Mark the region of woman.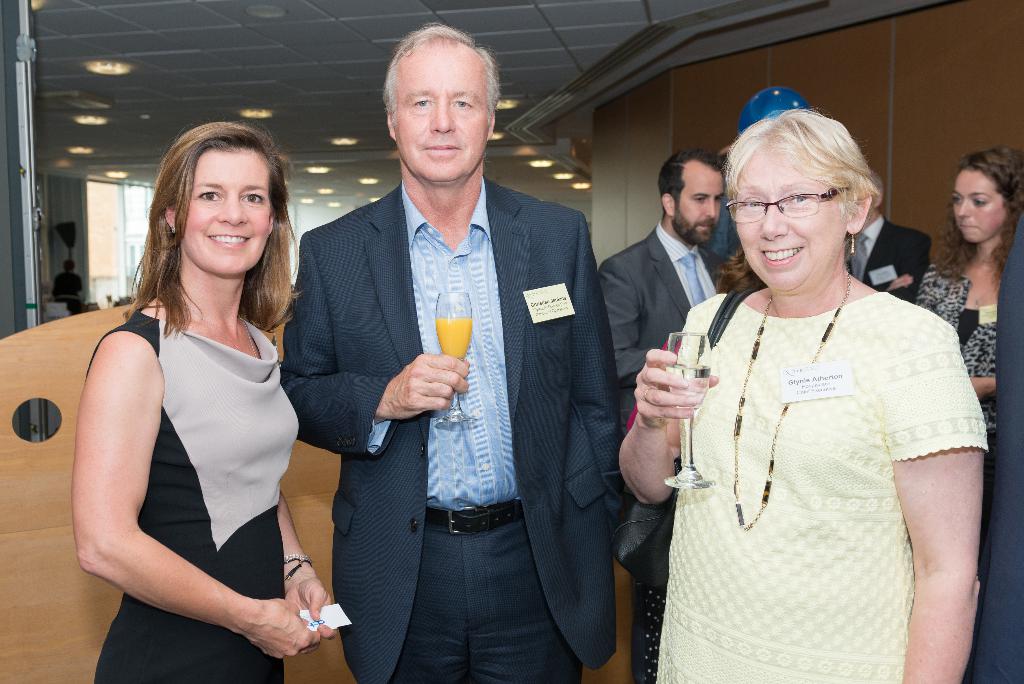
Region: bbox=[650, 129, 973, 683].
